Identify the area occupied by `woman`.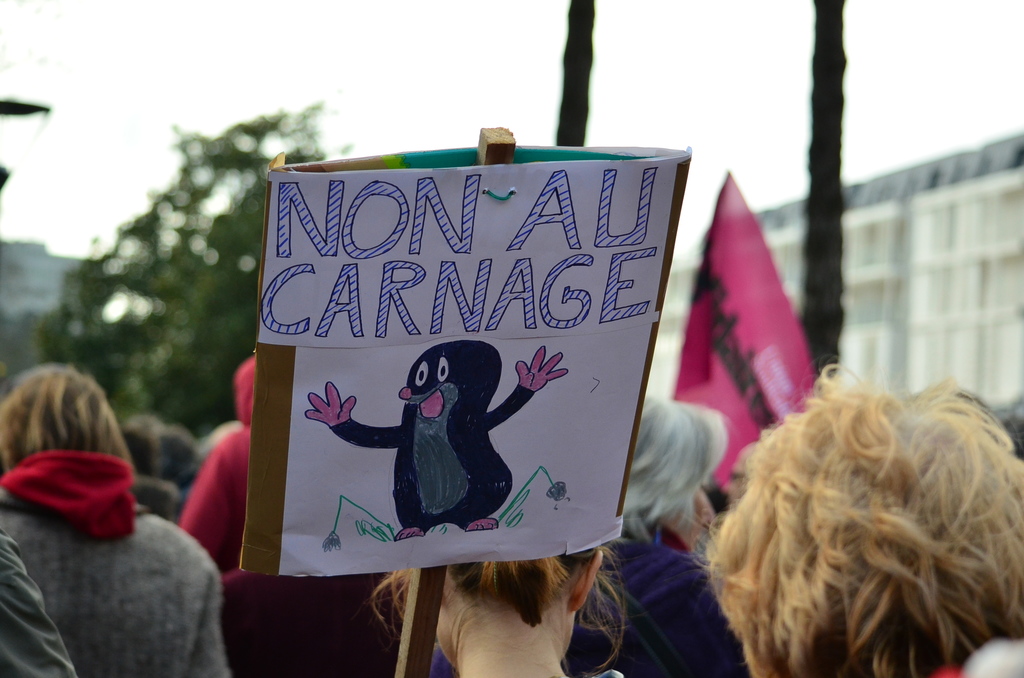
Area: left=368, top=544, right=636, bottom=677.
